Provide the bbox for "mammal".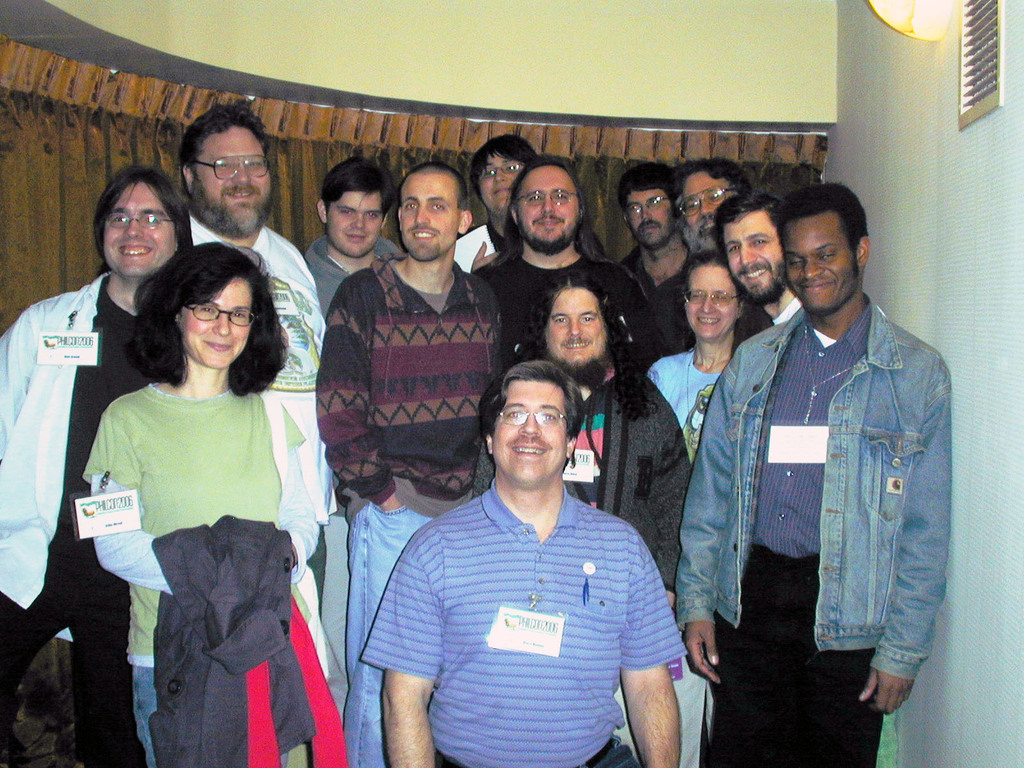
(0,162,192,767).
